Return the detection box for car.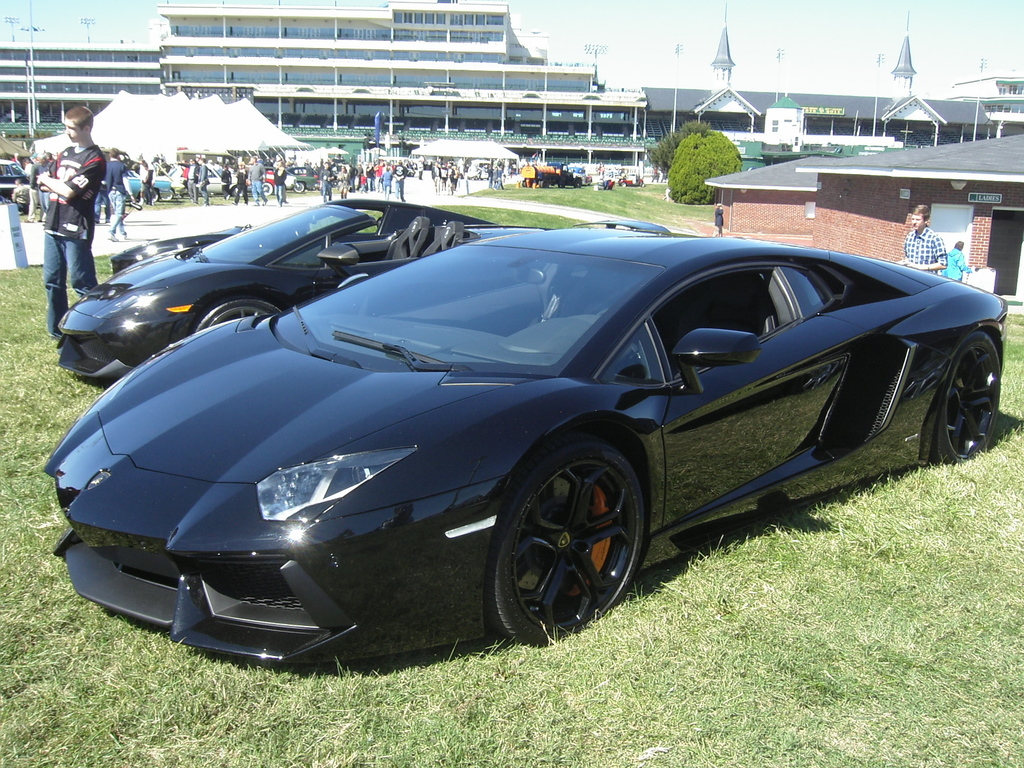
0, 157, 38, 204.
